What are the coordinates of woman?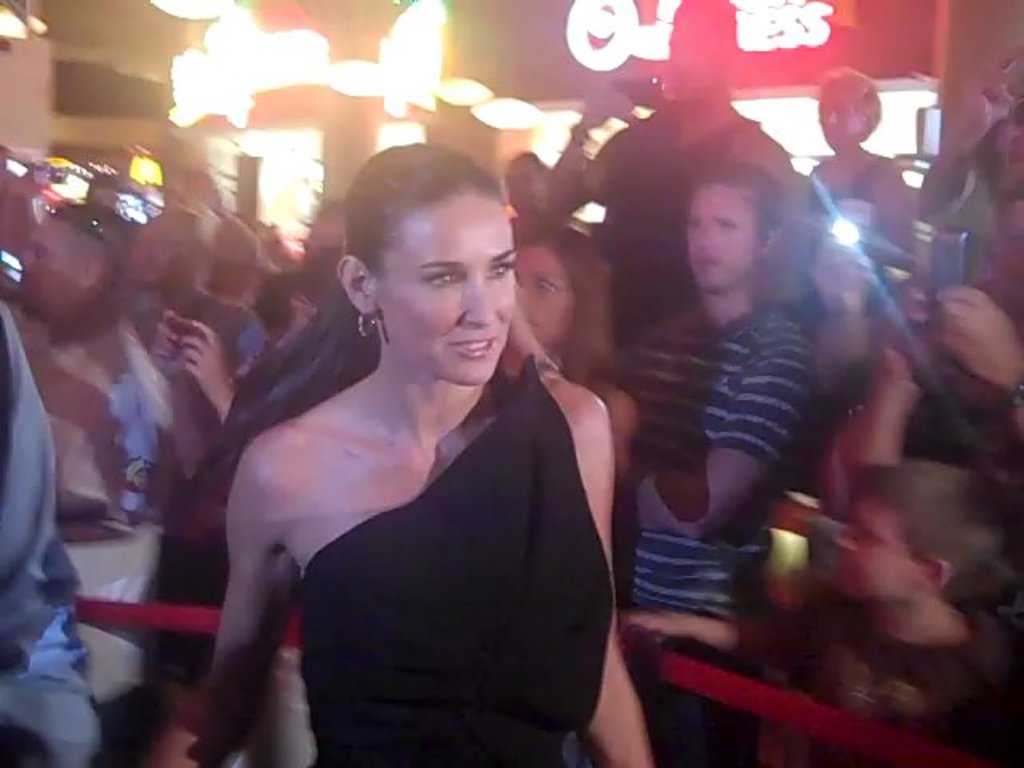
{"x1": 501, "y1": 222, "x2": 638, "y2": 490}.
